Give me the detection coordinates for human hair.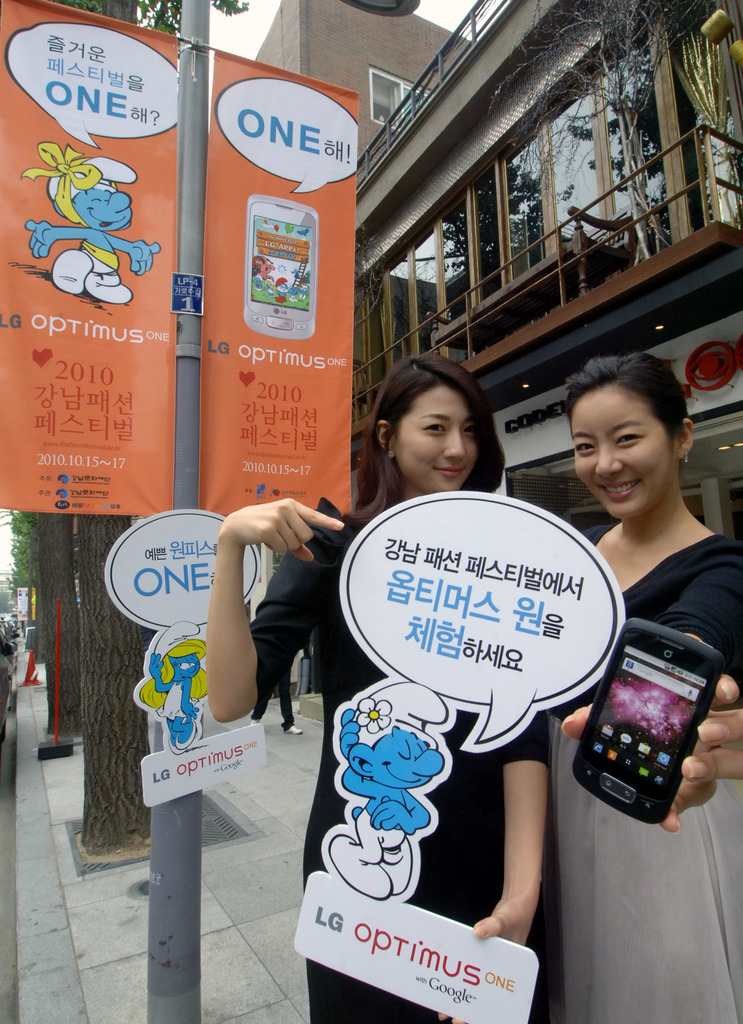
[558,358,692,479].
